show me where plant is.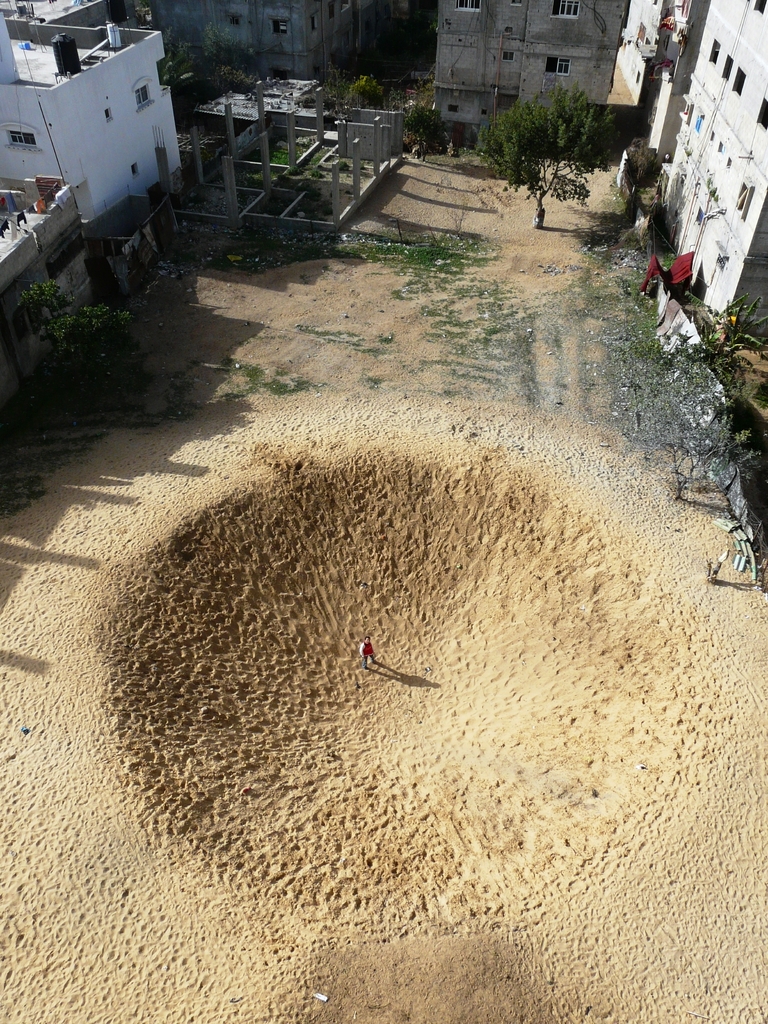
plant is at 458, 76, 599, 227.
